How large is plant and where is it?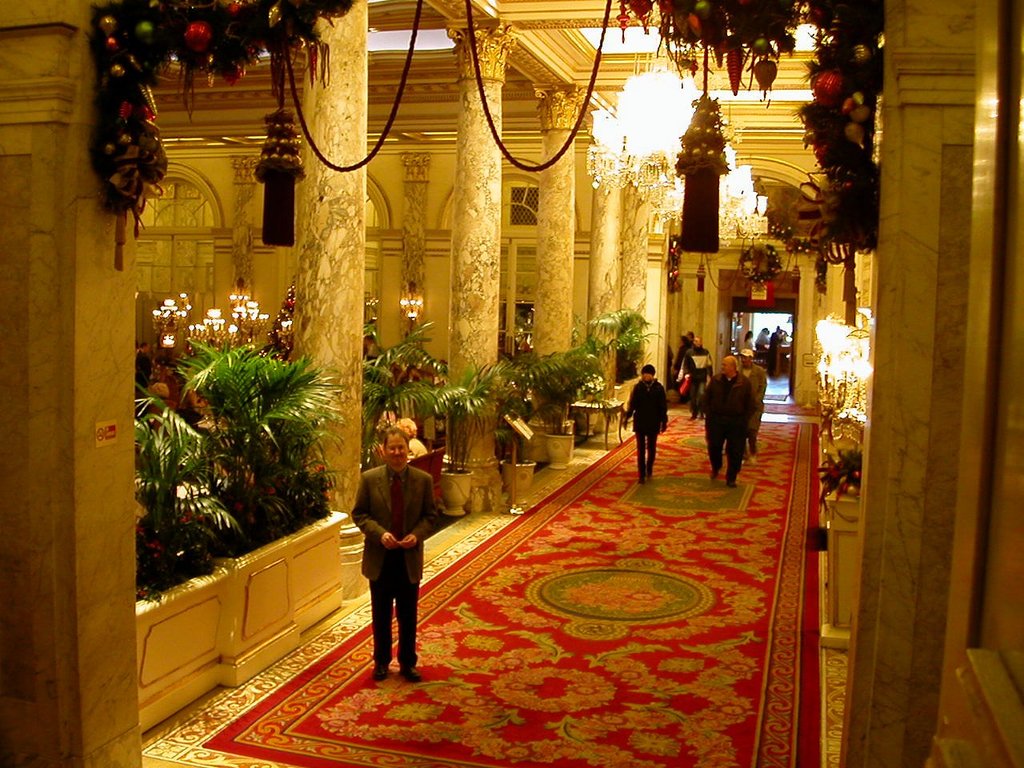
Bounding box: bbox=(824, 438, 866, 502).
